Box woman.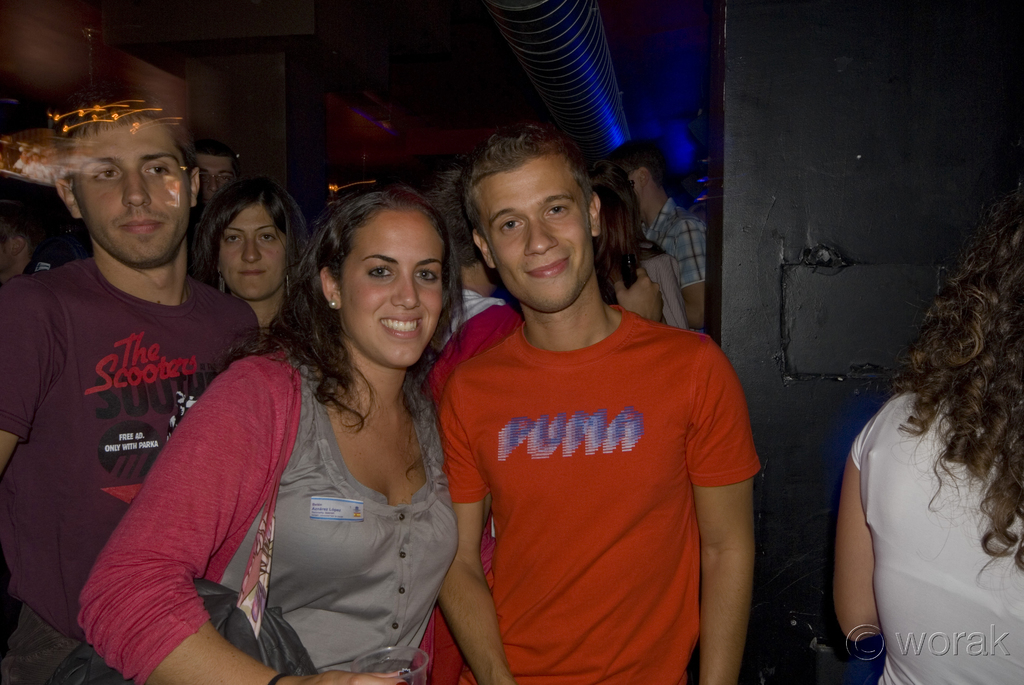
(x1=834, y1=185, x2=1023, y2=684).
